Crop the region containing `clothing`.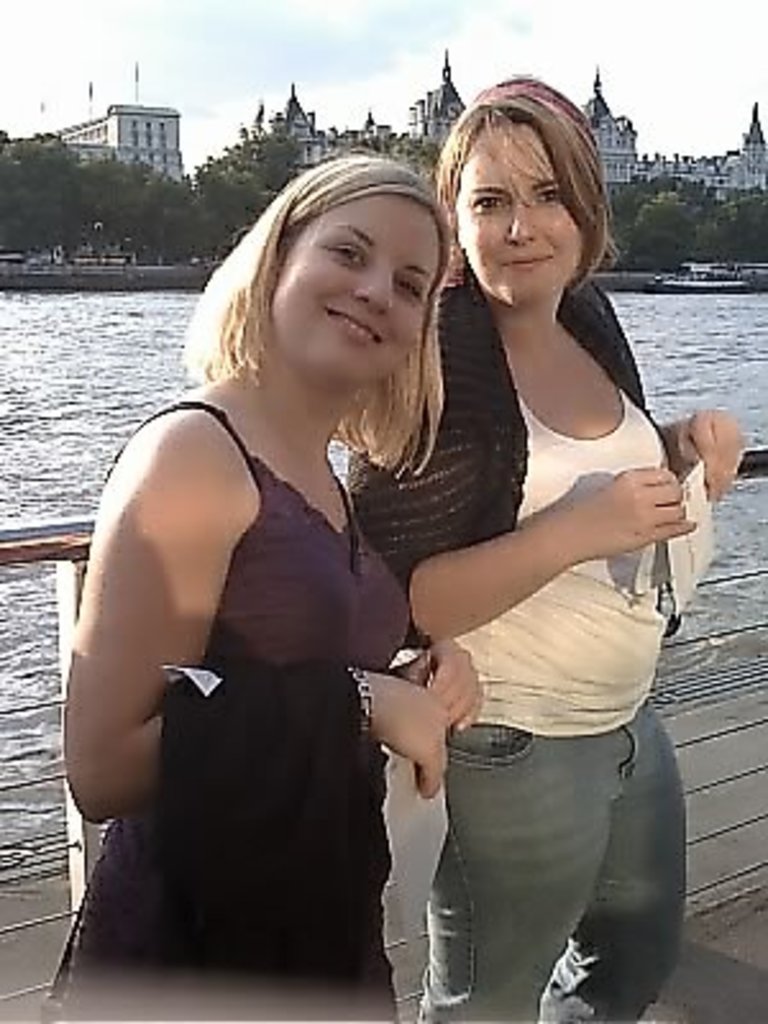
Crop region: bbox=[348, 269, 694, 1021].
